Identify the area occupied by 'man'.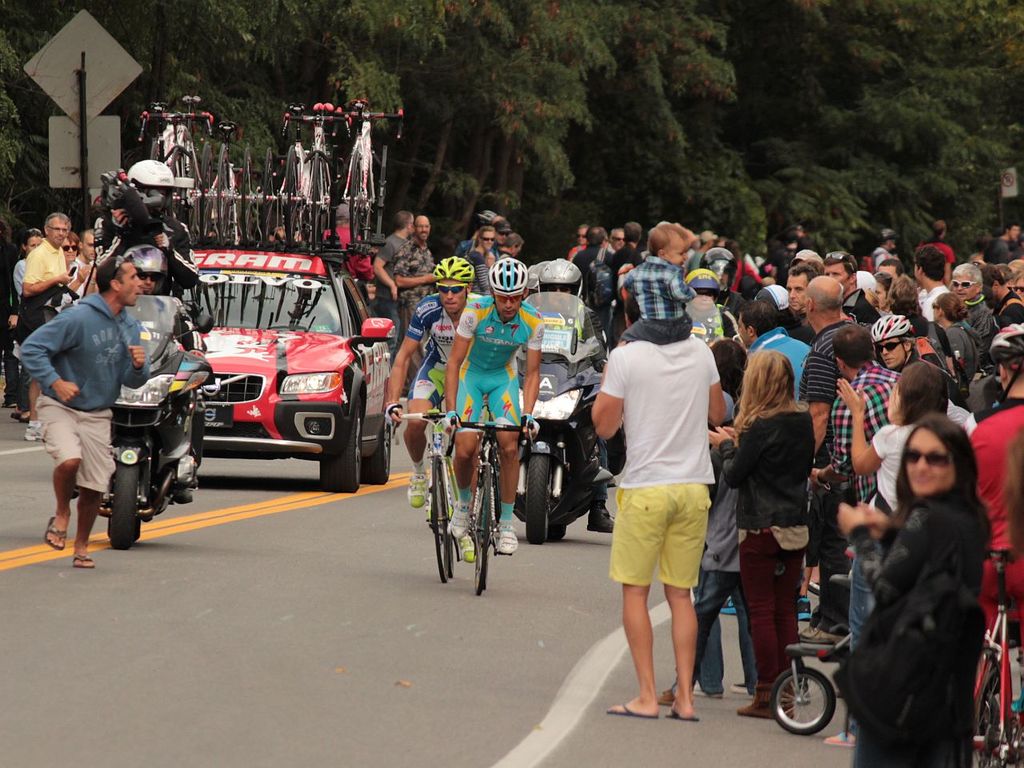
Area: (left=623, top=225, right=650, bottom=271).
